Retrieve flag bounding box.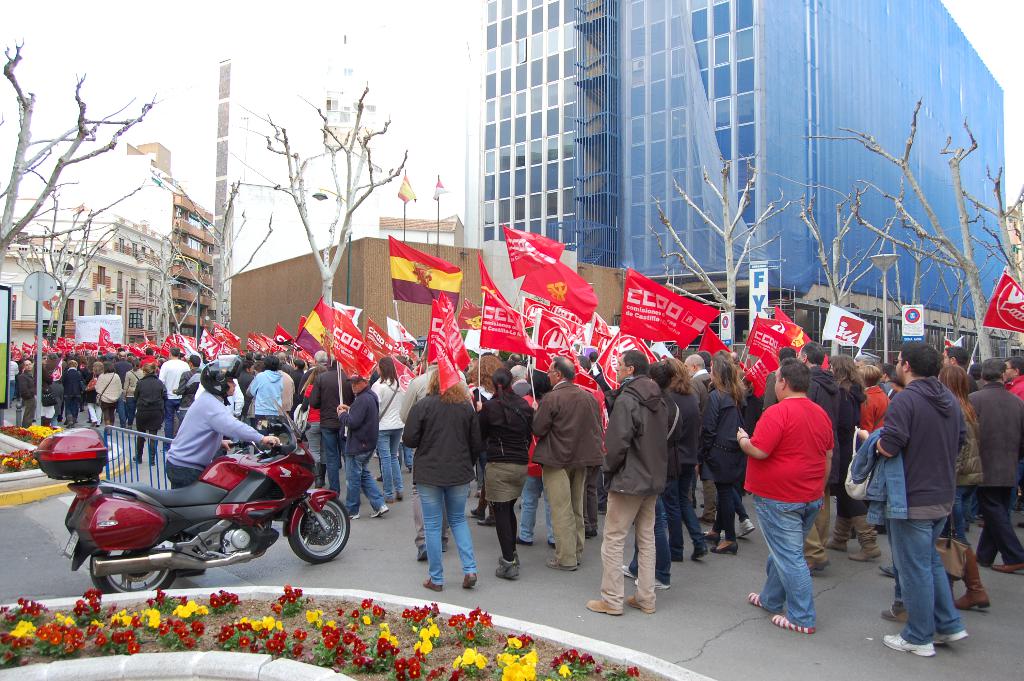
Bounding box: <bbox>428, 299, 468, 377</bbox>.
